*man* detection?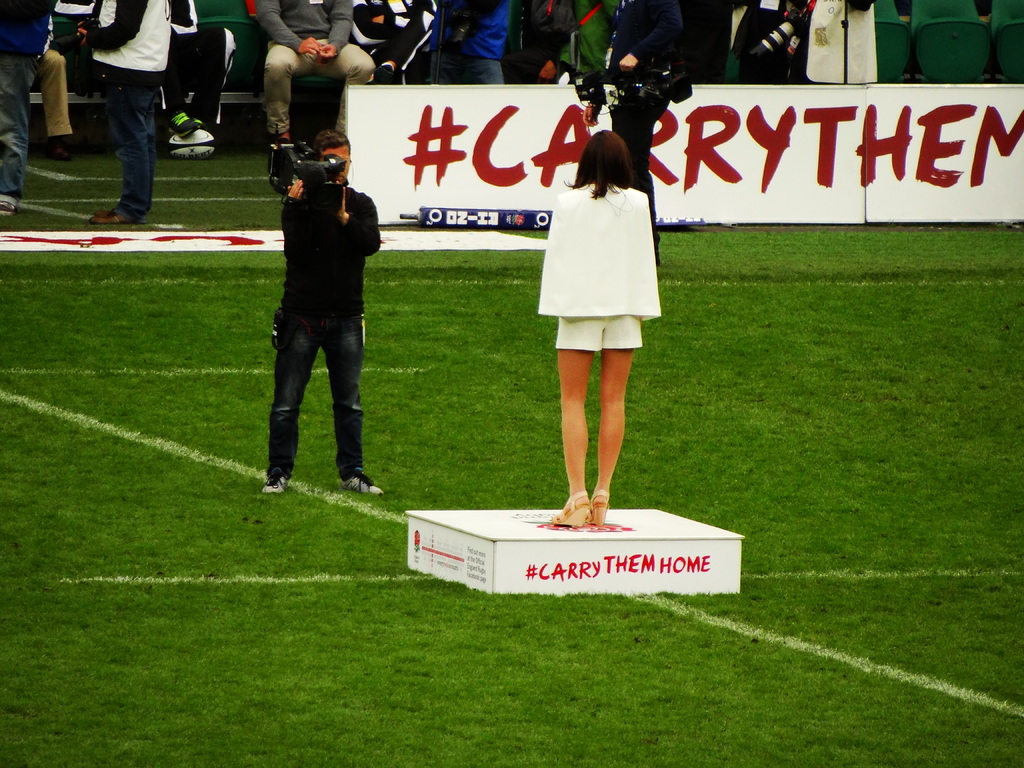
[82,0,164,226]
